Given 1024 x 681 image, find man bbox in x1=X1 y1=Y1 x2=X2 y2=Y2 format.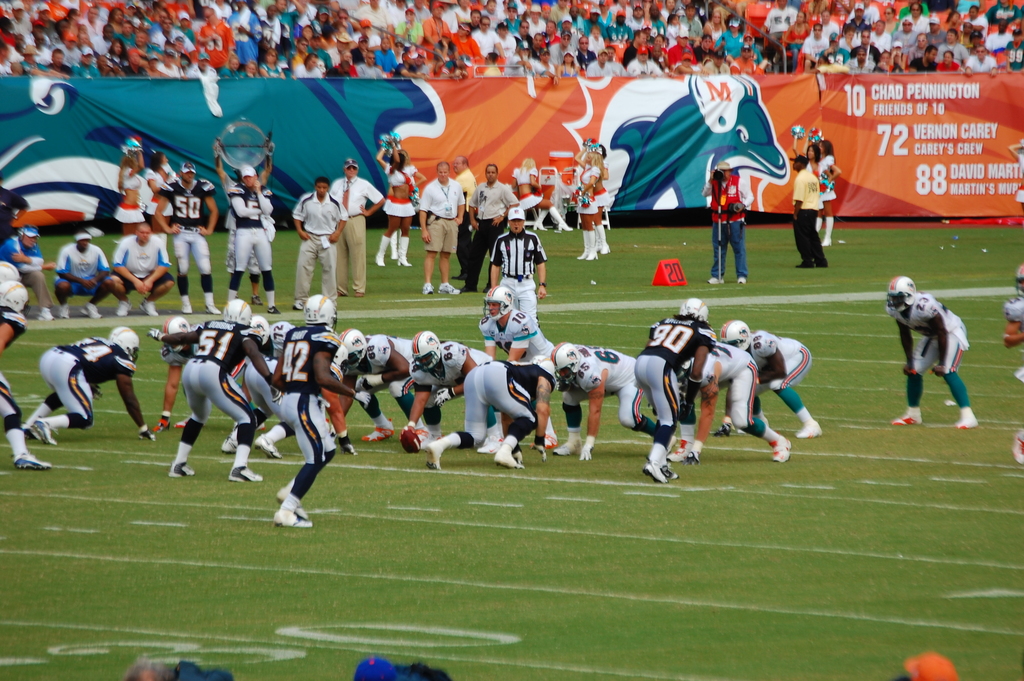
x1=701 y1=165 x2=749 y2=289.
